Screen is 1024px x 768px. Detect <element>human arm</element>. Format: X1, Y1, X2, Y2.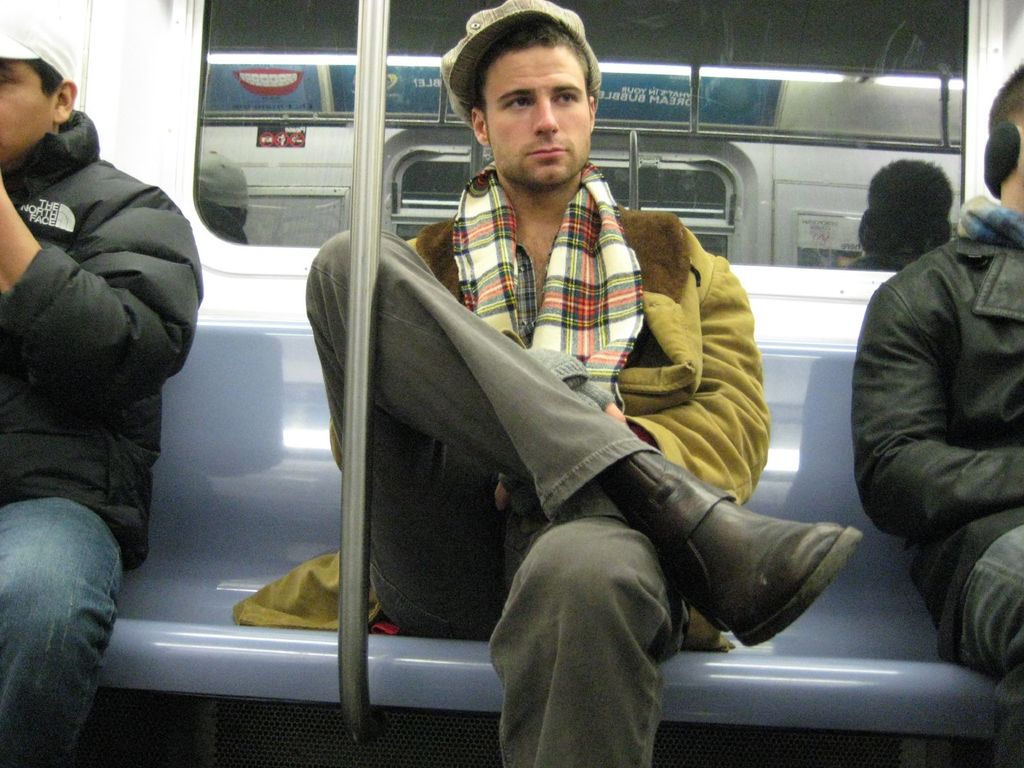
0, 170, 201, 390.
